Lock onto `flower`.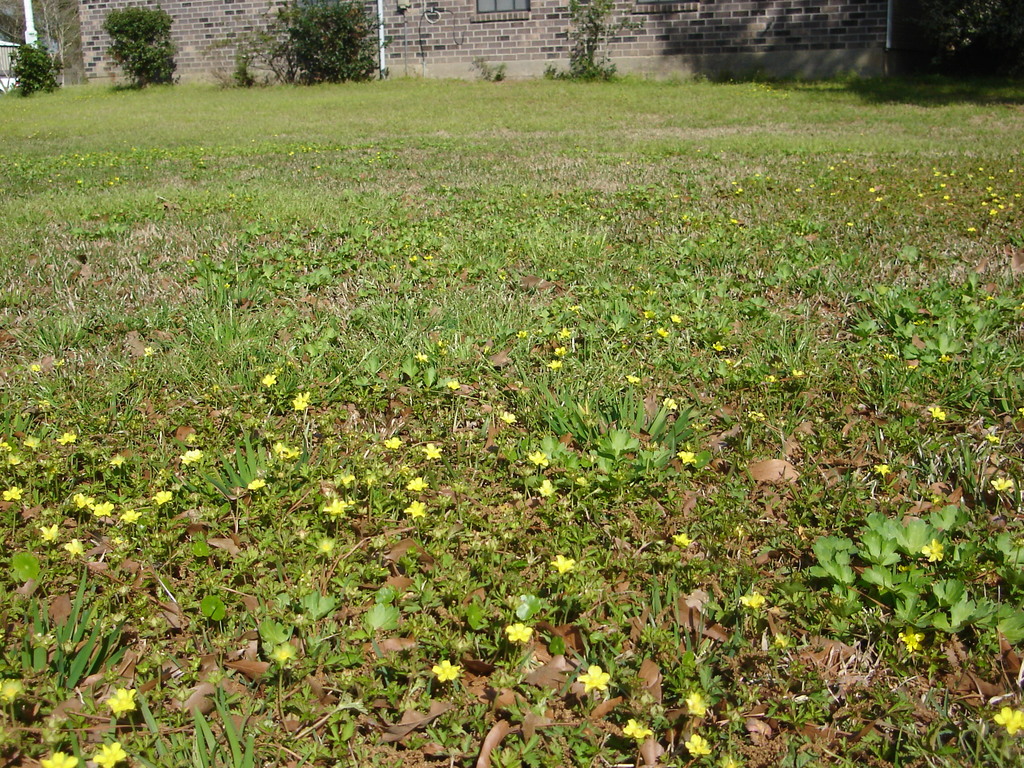
Locked: bbox=[518, 331, 525, 339].
